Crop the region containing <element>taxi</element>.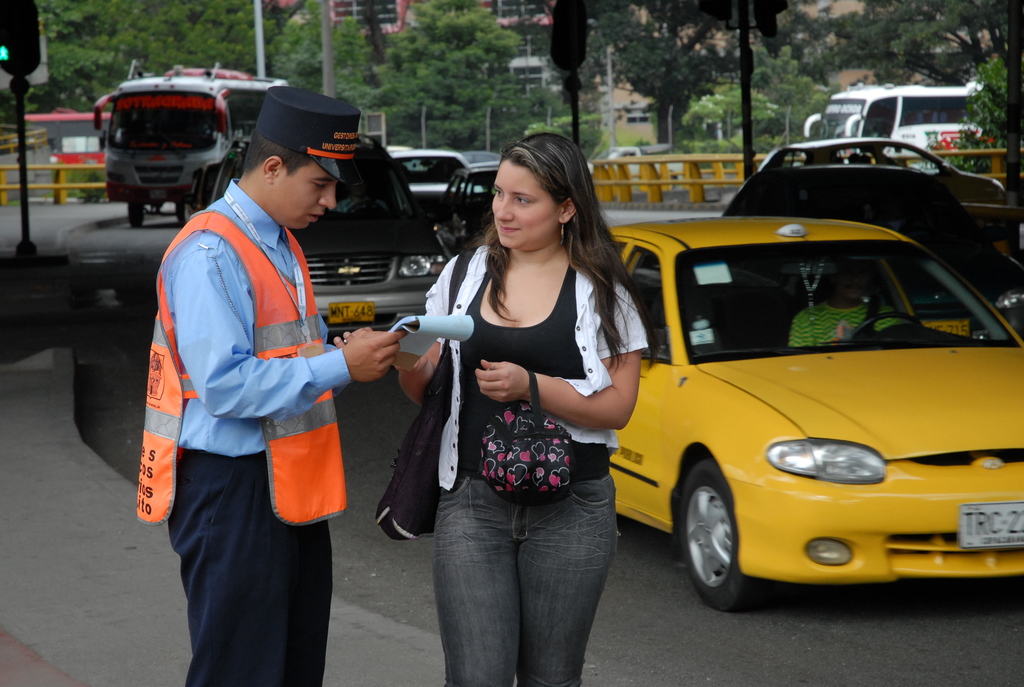
Crop region: 549, 158, 1014, 612.
